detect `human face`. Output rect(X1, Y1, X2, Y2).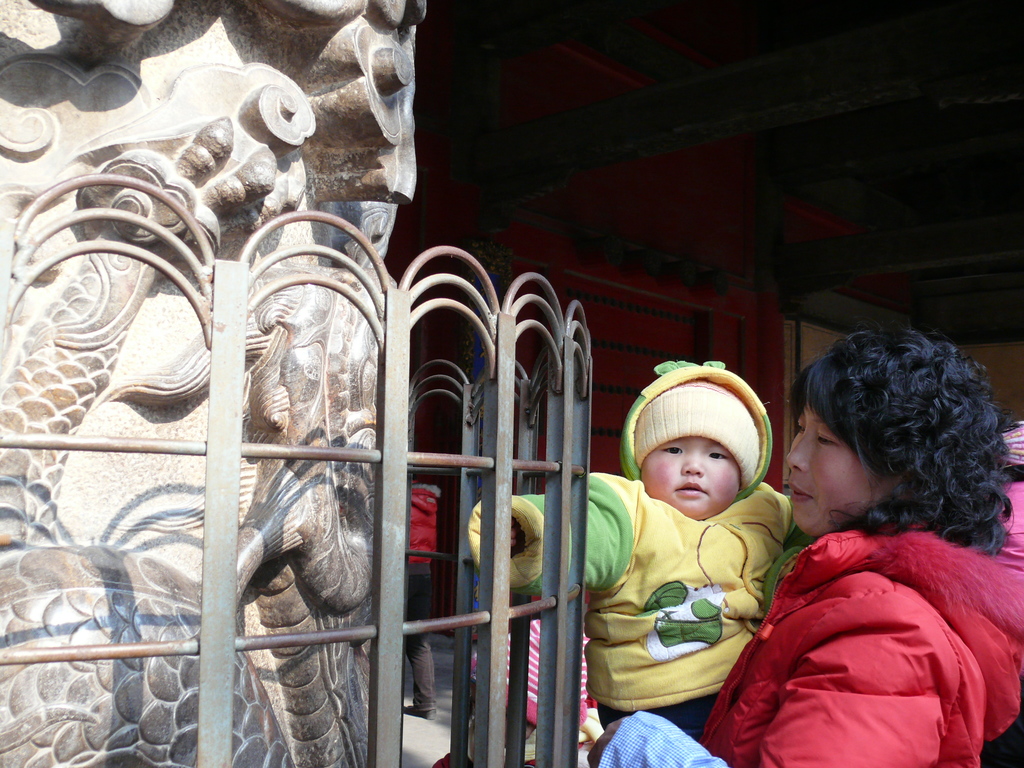
rect(643, 438, 742, 514).
